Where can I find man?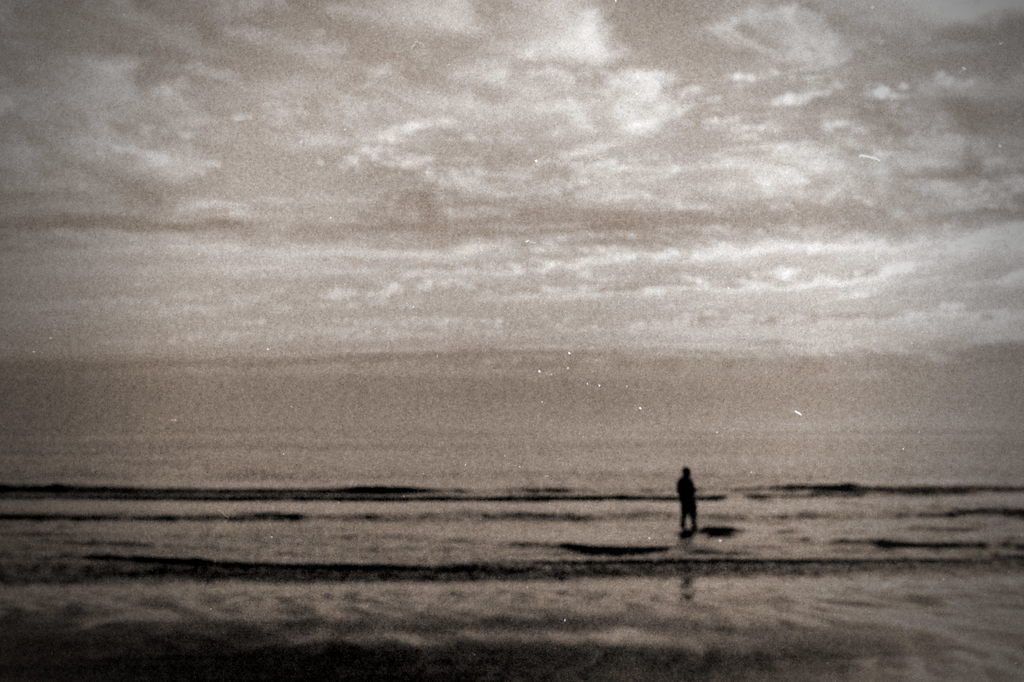
You can find it at left=675, top=468, right=698, bottom=530.
